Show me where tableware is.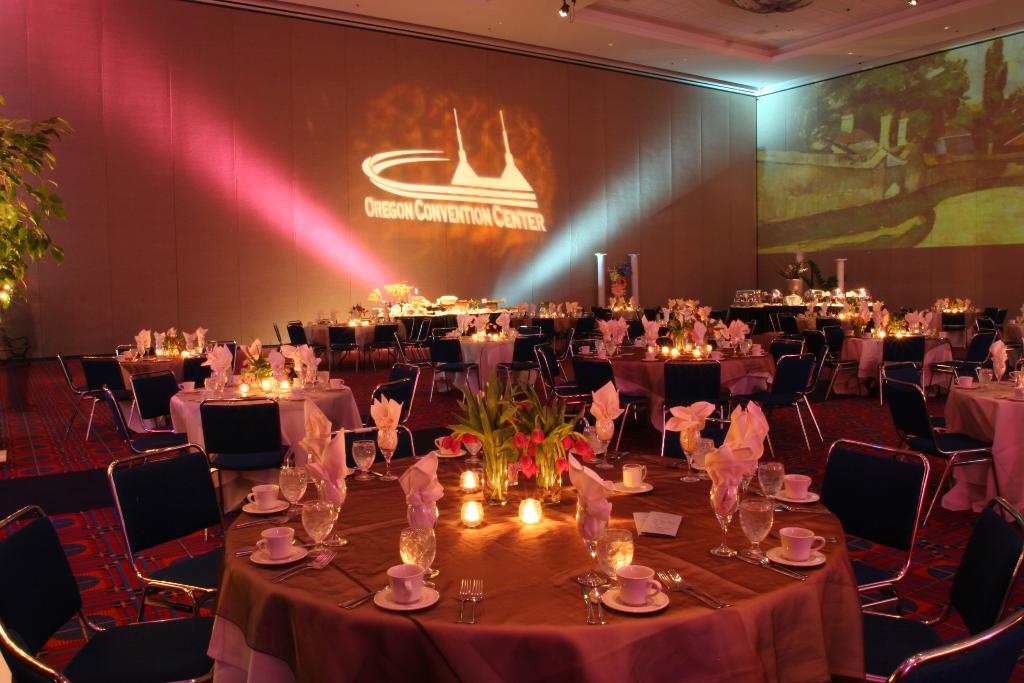
tableware is at 595:564:668:611.
